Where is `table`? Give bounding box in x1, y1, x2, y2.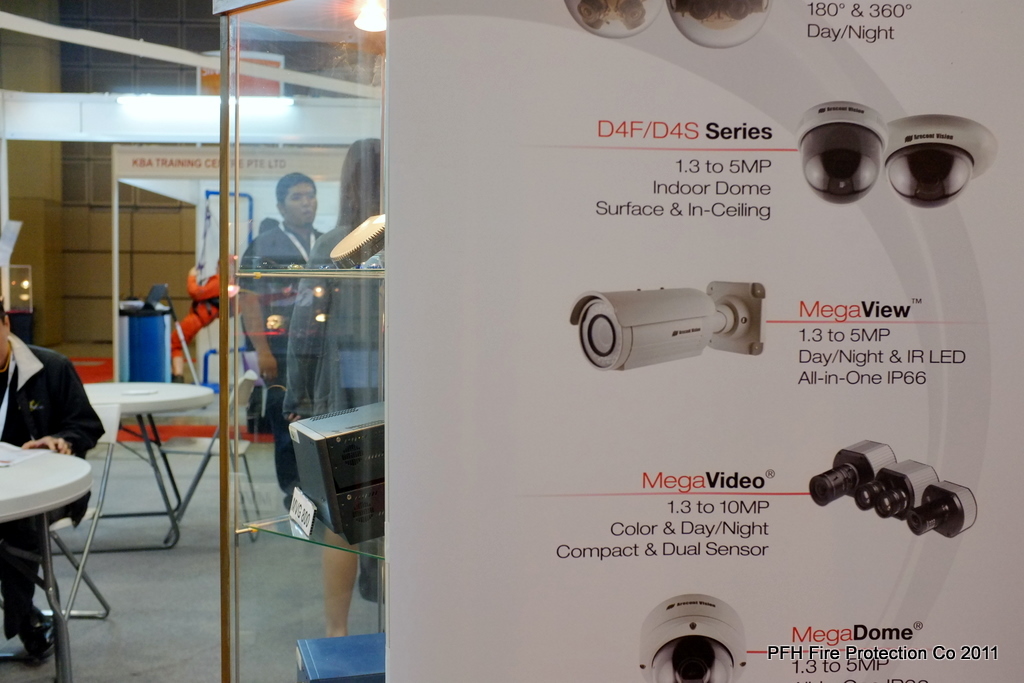
85, 377, 221, 552.
